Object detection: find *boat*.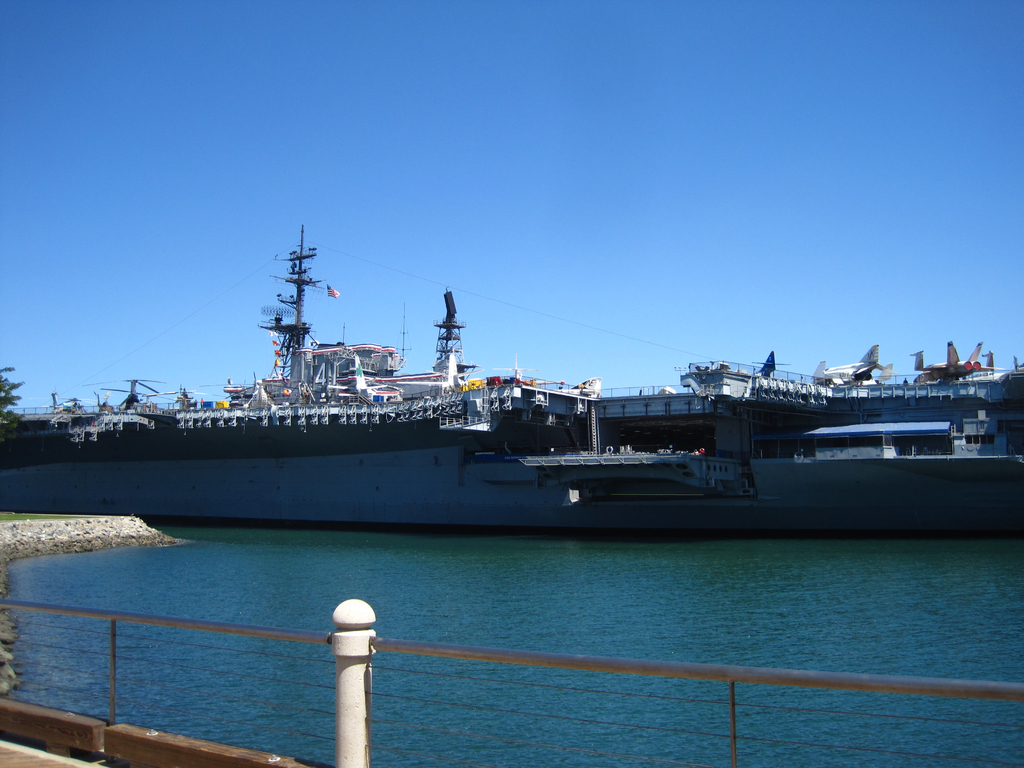
bbox=(20, 296, 945, 538).
